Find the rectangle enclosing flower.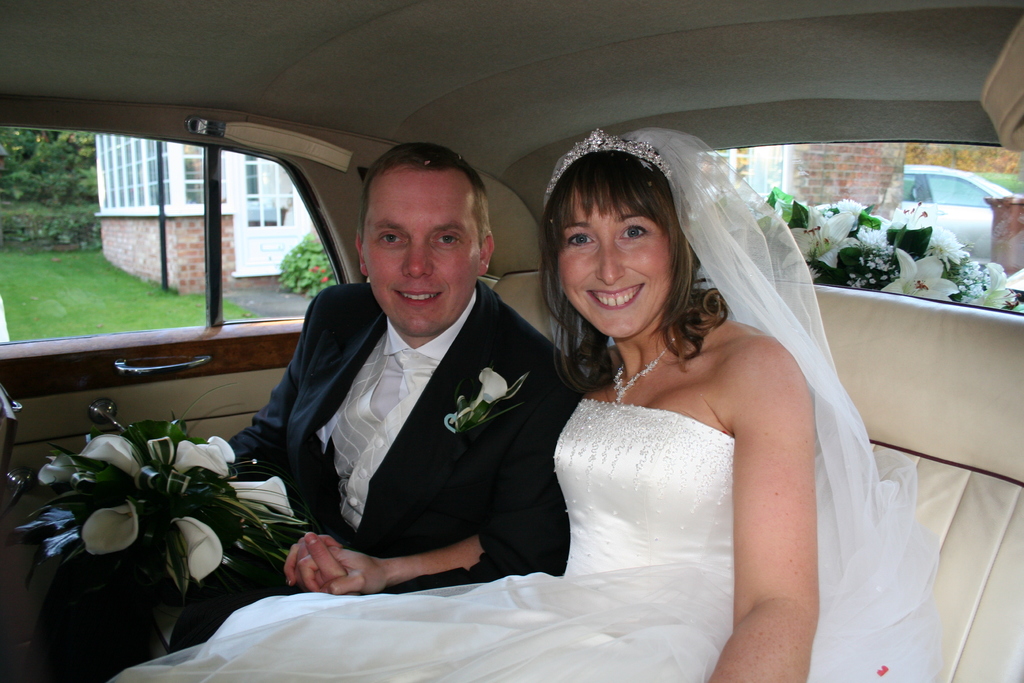
<box>476,363,508,407</box>.
